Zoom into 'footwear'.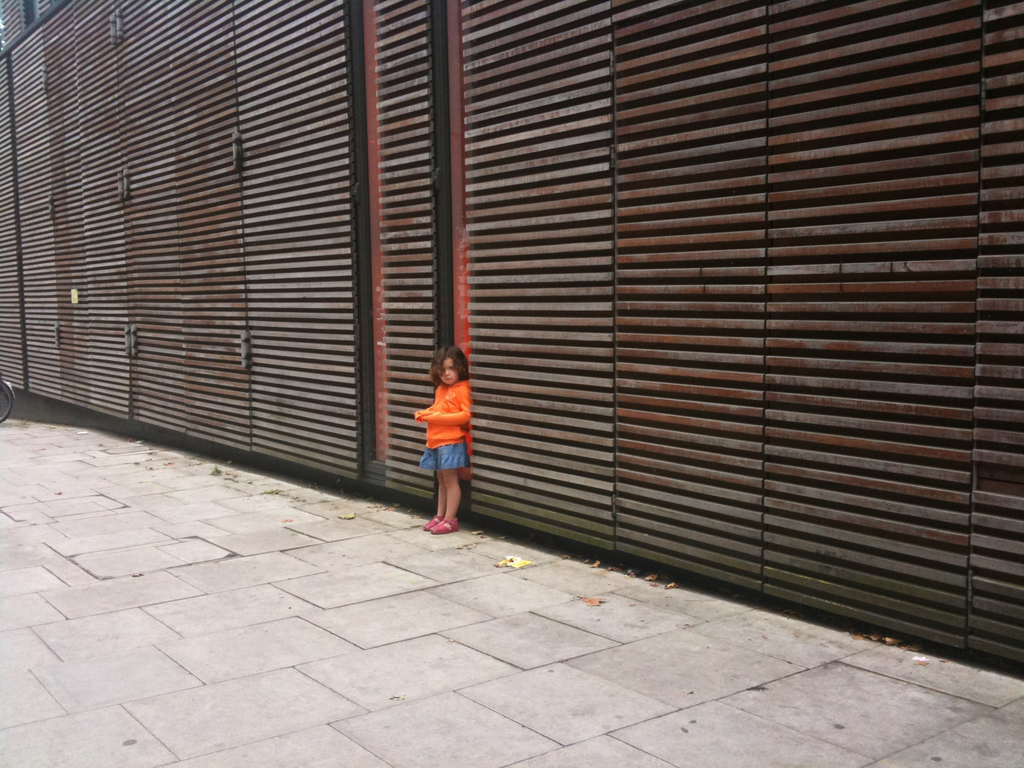
Zoom target: locate(422, 515, 440, 532).
